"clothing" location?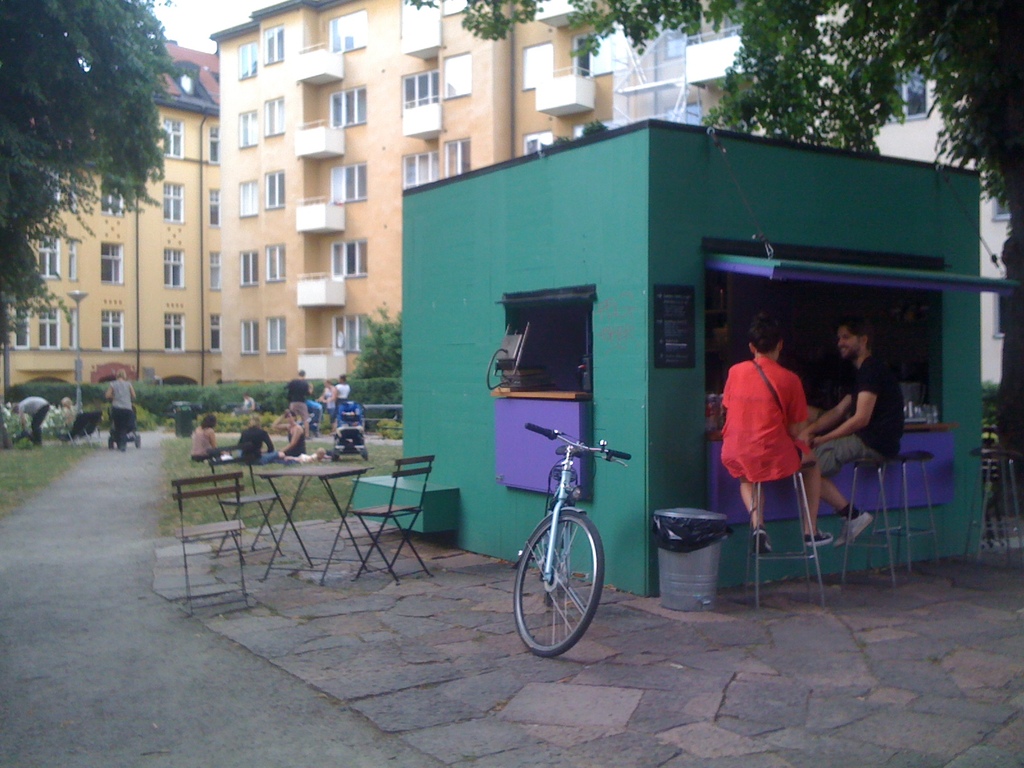
<box>329,383,351,425</box>
